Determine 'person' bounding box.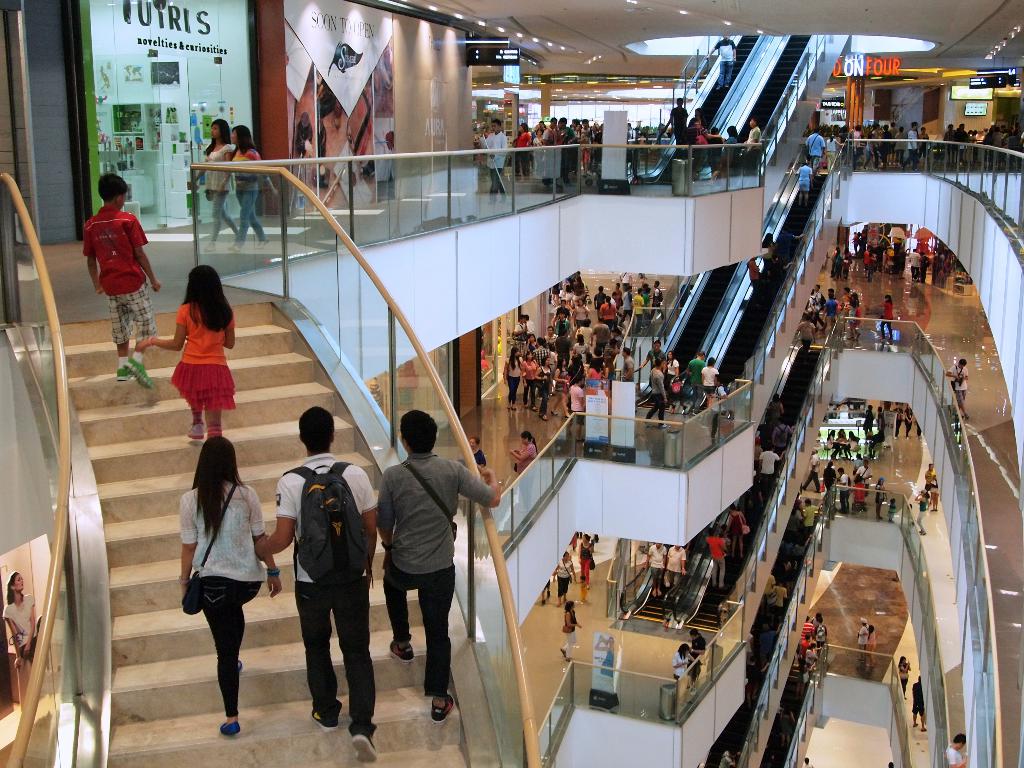
Determined: region(866, 625, 875, 663).
